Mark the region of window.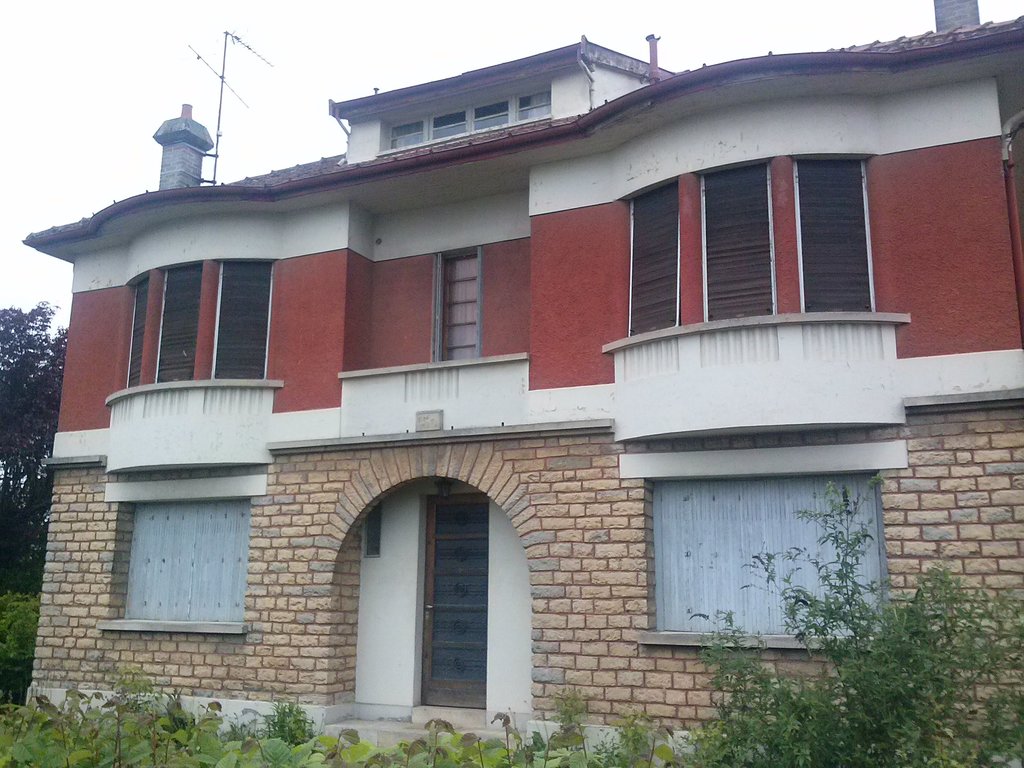
Region: box=[431, 250, 483, 360].
